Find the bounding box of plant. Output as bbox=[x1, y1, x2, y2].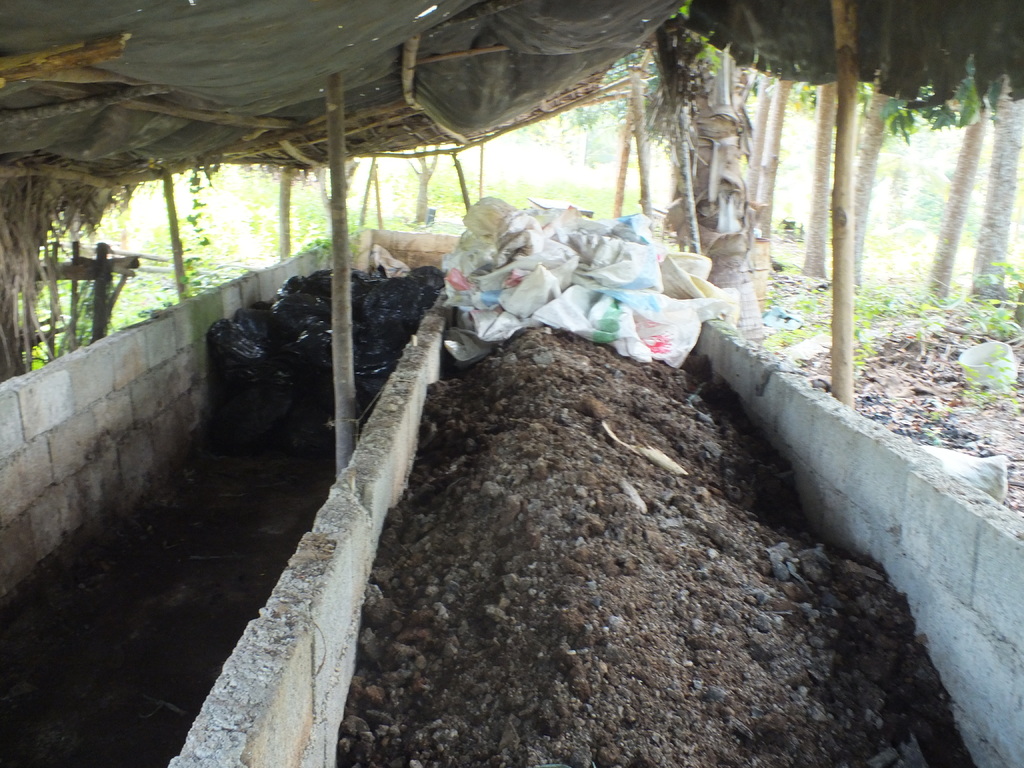
bbox=[385, 163, 701, 223].
